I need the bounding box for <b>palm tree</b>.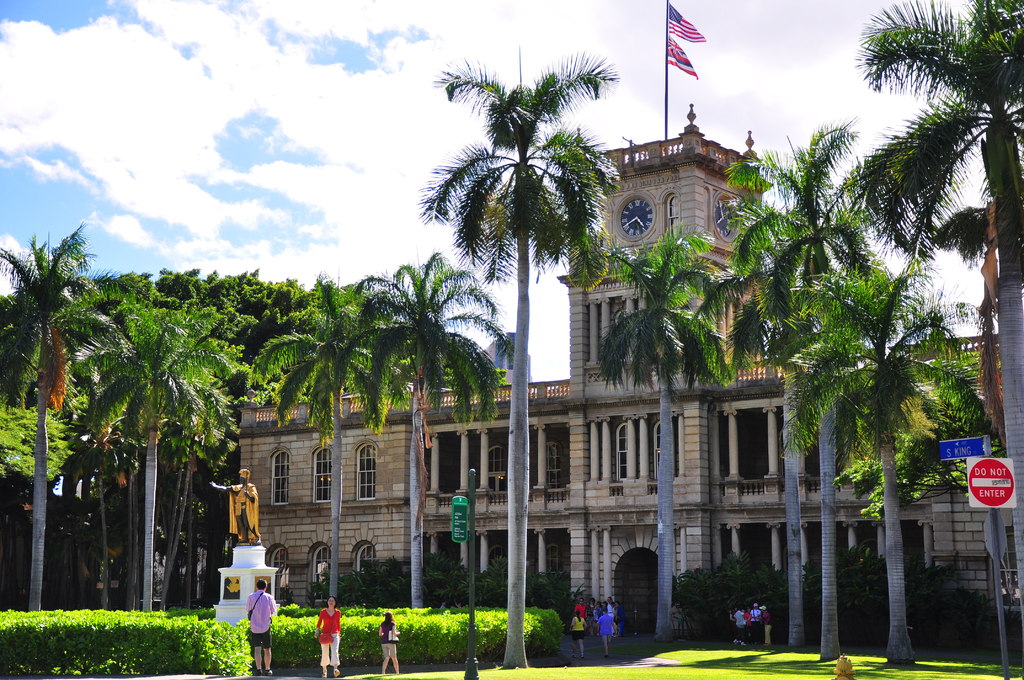
Here it is: crop(252, 278, 410, 603).
